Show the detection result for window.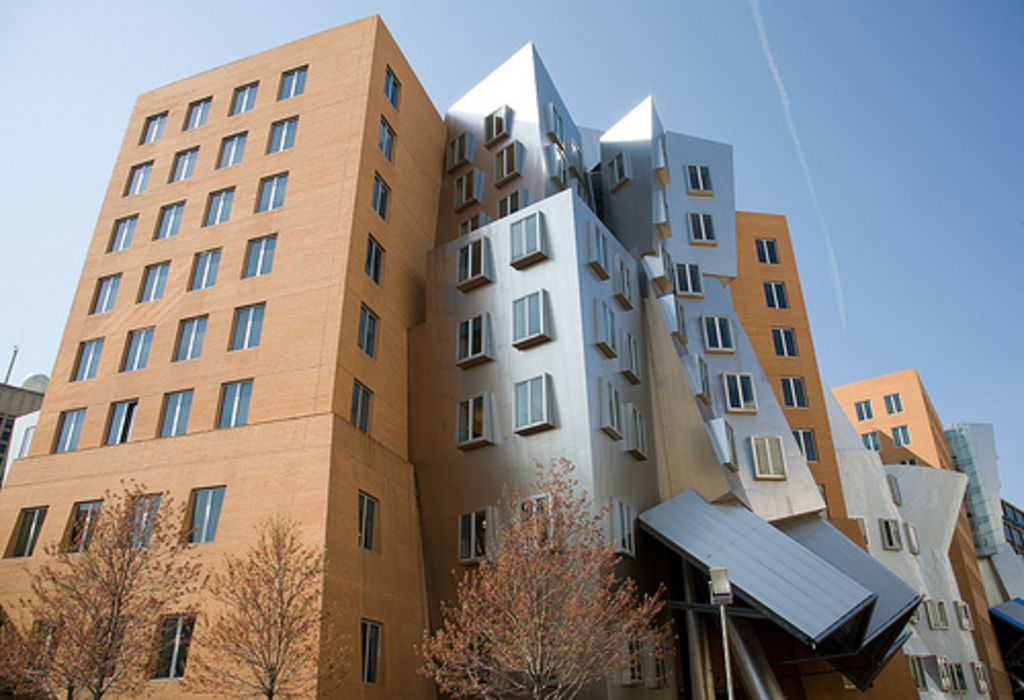
crop(360, 614, 385, 682).
